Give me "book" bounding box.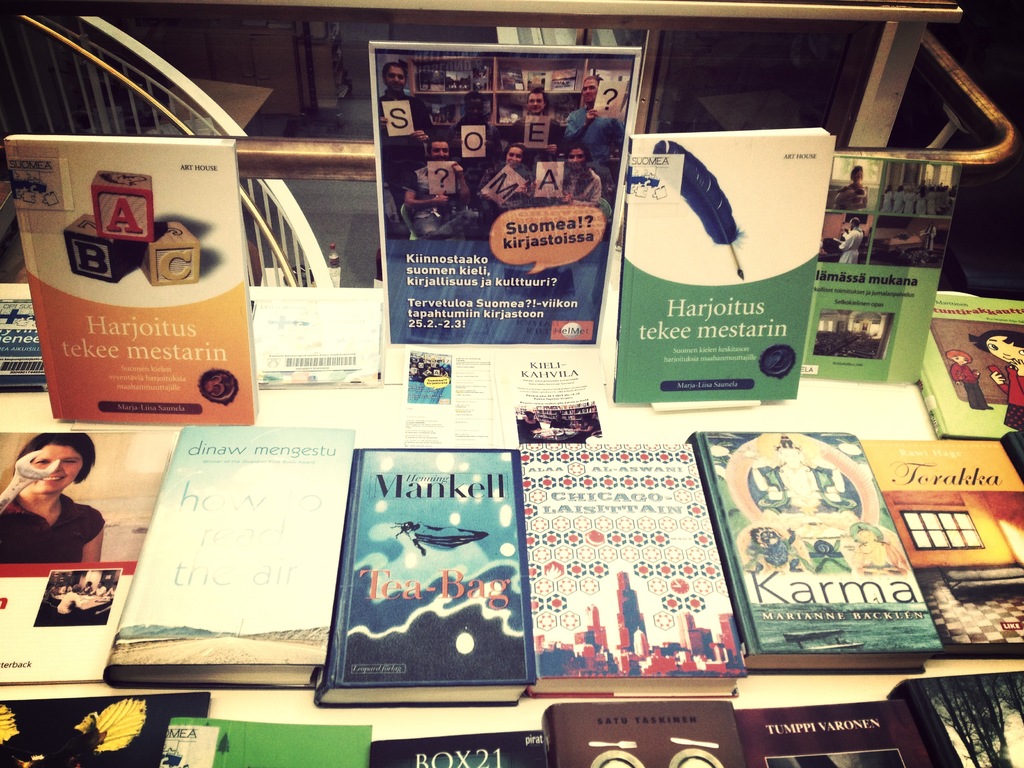
box=[863, 440, 1023, 650].
